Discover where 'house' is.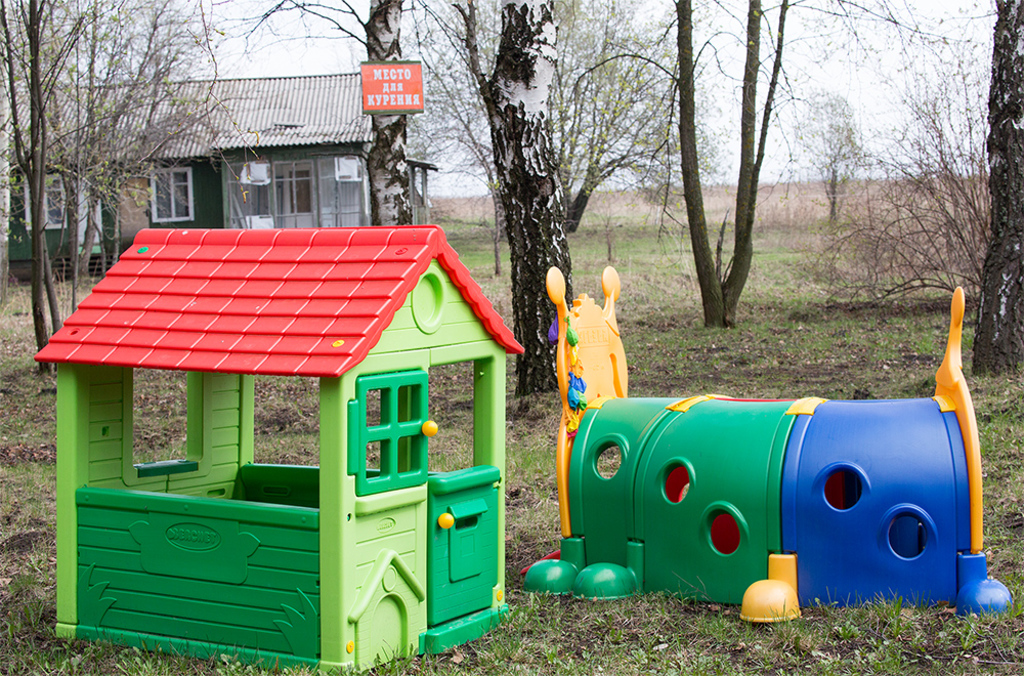
Discovered at 0,80,397,235.
